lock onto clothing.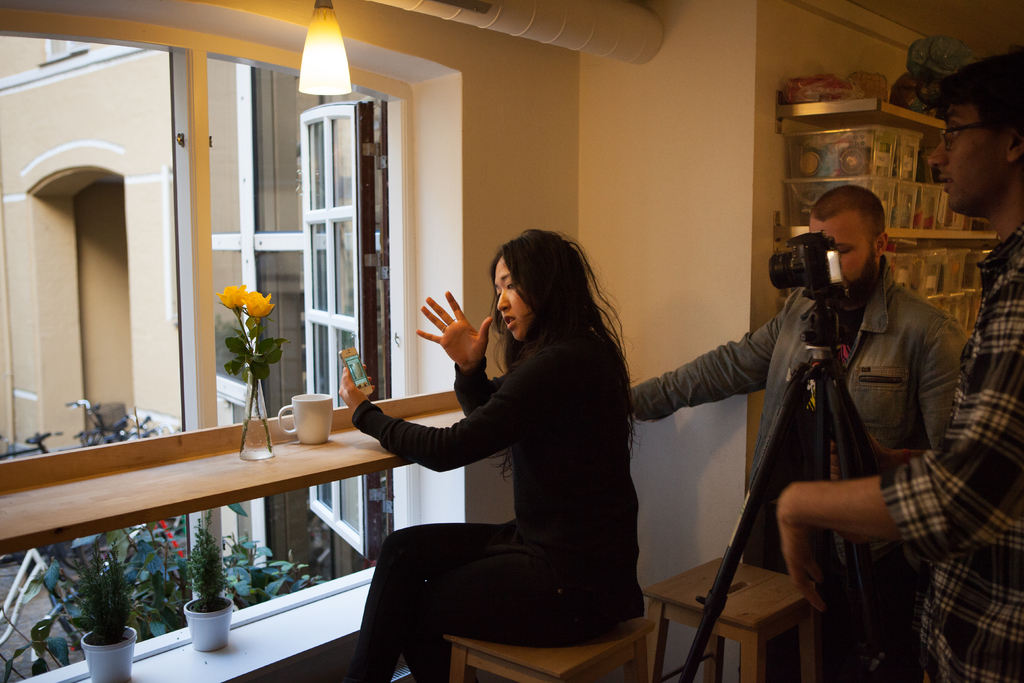
Locked: crop(882, 227, 1023, 682).
